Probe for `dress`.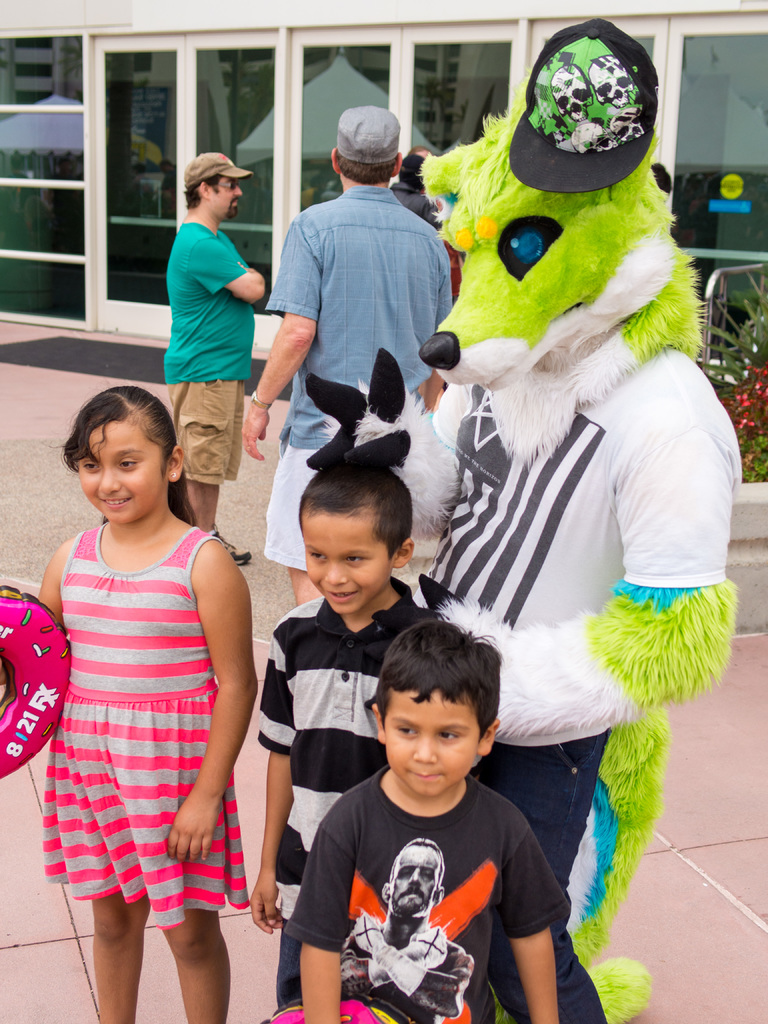
Probe result: locate(42, 527, 250, 927).
